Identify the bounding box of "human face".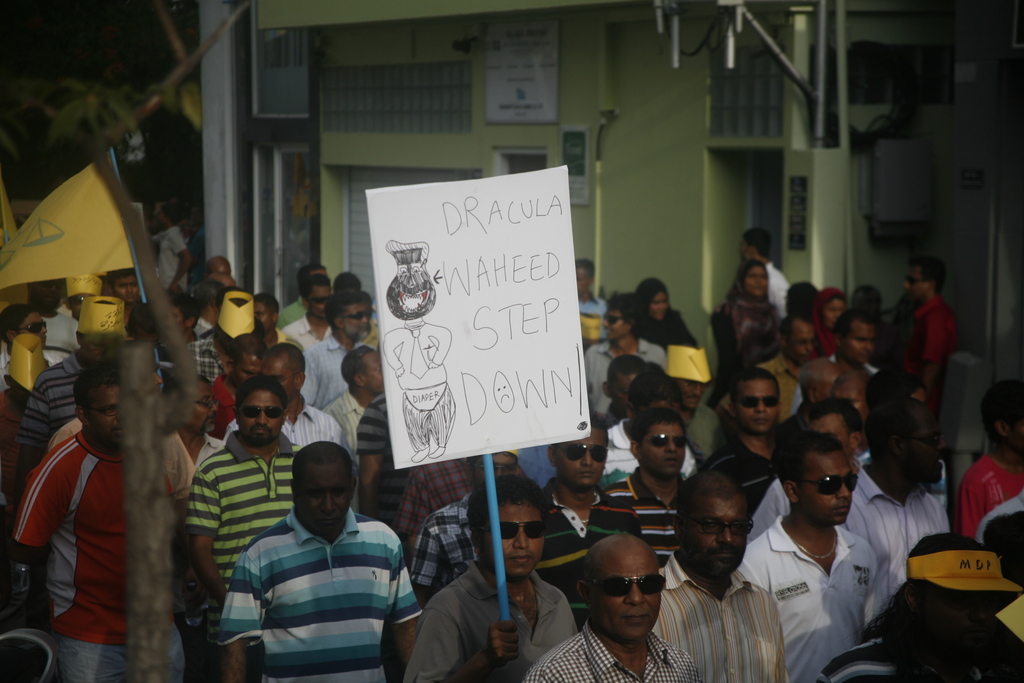
bbox(680, 382, 699, 409).
